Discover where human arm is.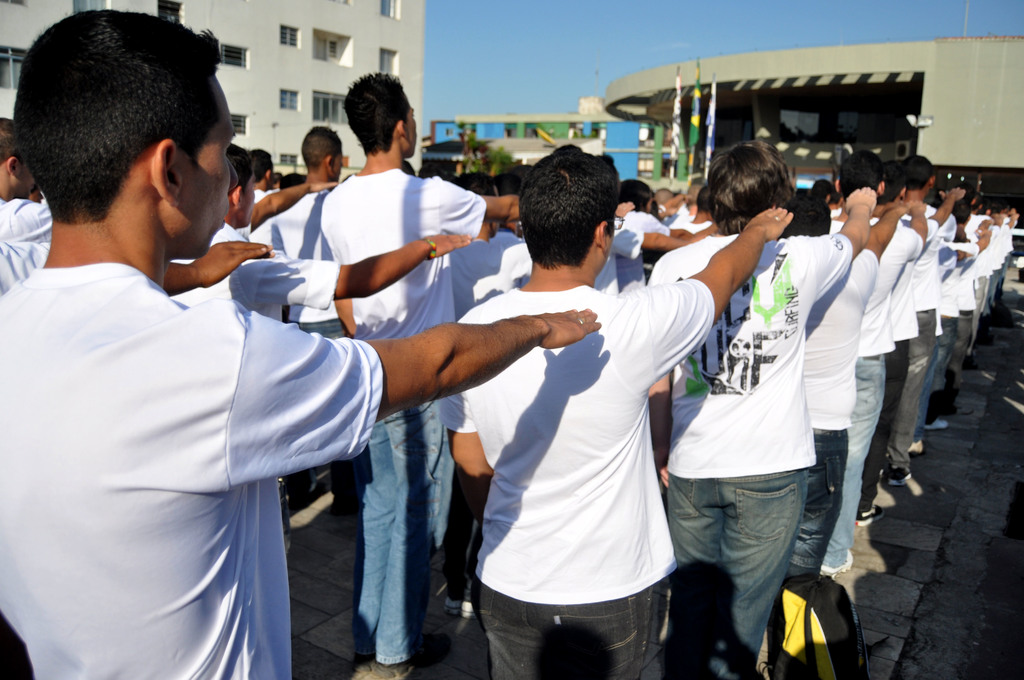
Discovered at Rect(1005, 215, 1018, 229).
